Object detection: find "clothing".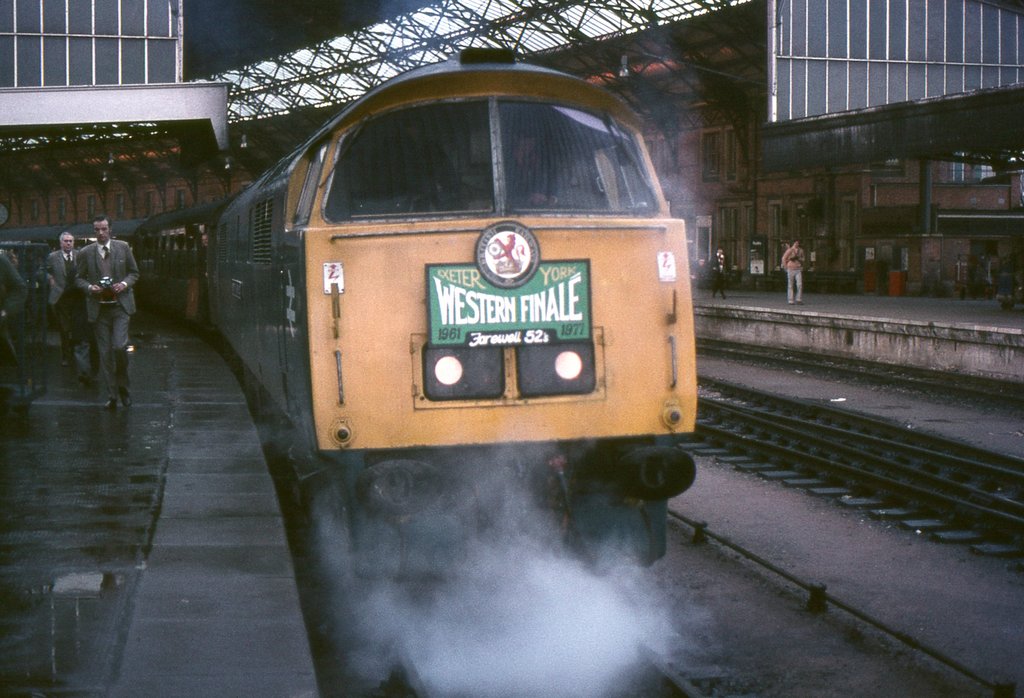
select_region(711, 254, 726, 295).
